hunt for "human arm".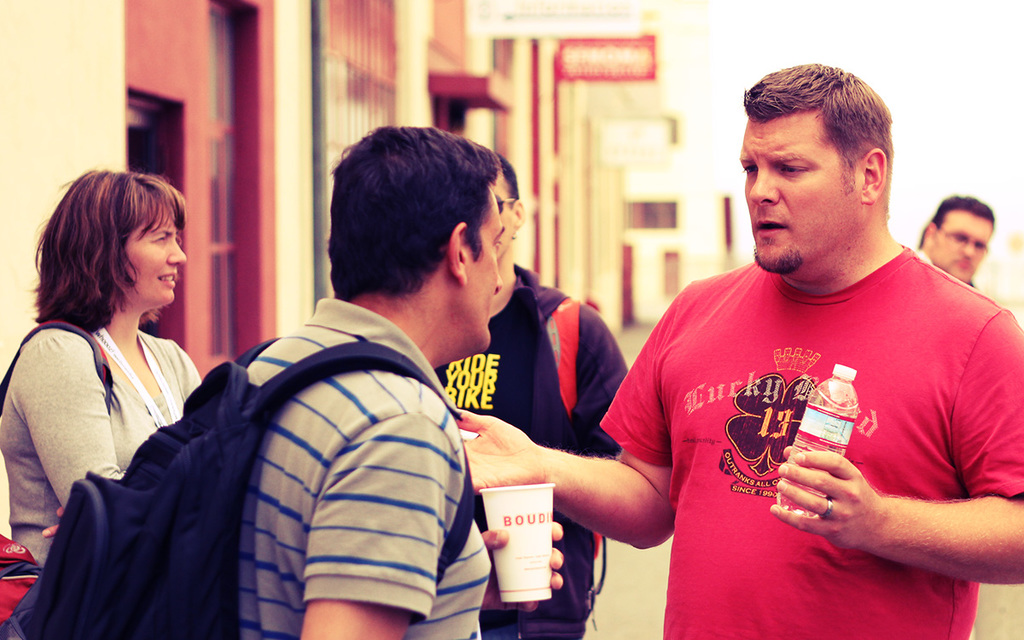
Hunted down at 473 515 570 614.
